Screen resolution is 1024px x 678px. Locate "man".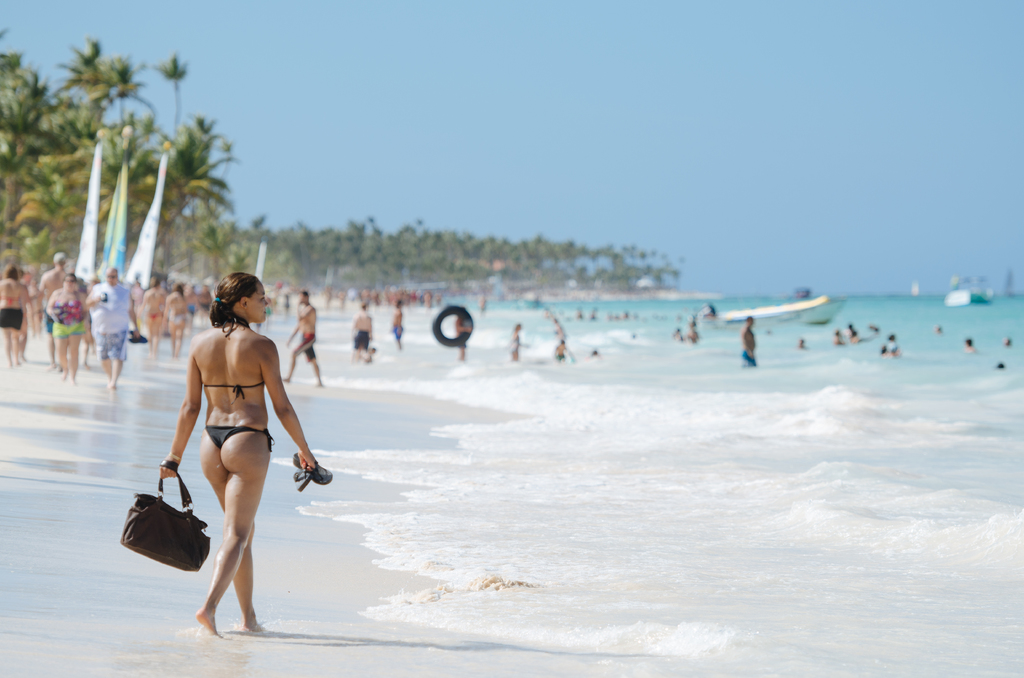
[86, 269, 131, 398].
